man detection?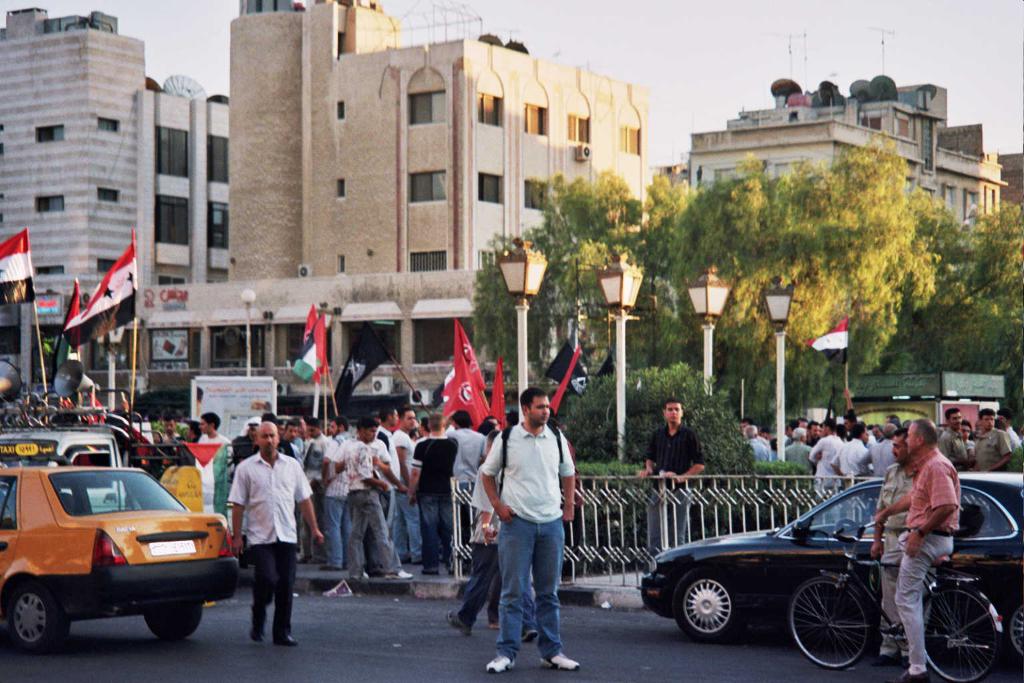
<region>413, 416, 457, 572</region>
